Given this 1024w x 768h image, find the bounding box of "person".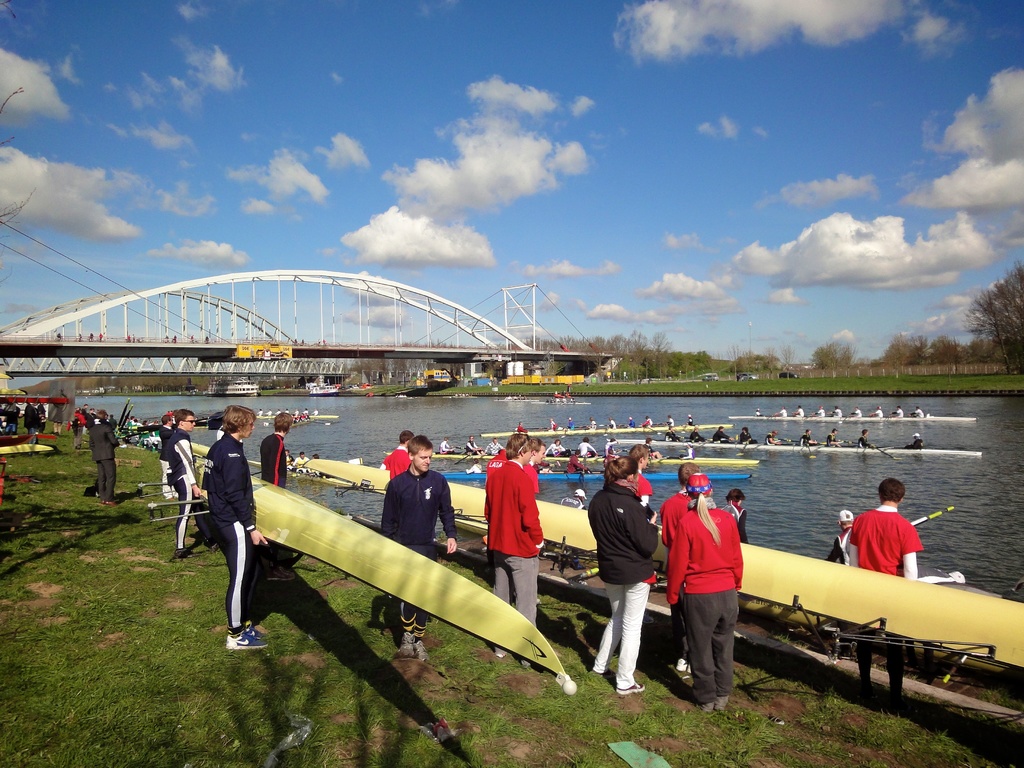
[left=904, top=566, right=964, bottom=664].
